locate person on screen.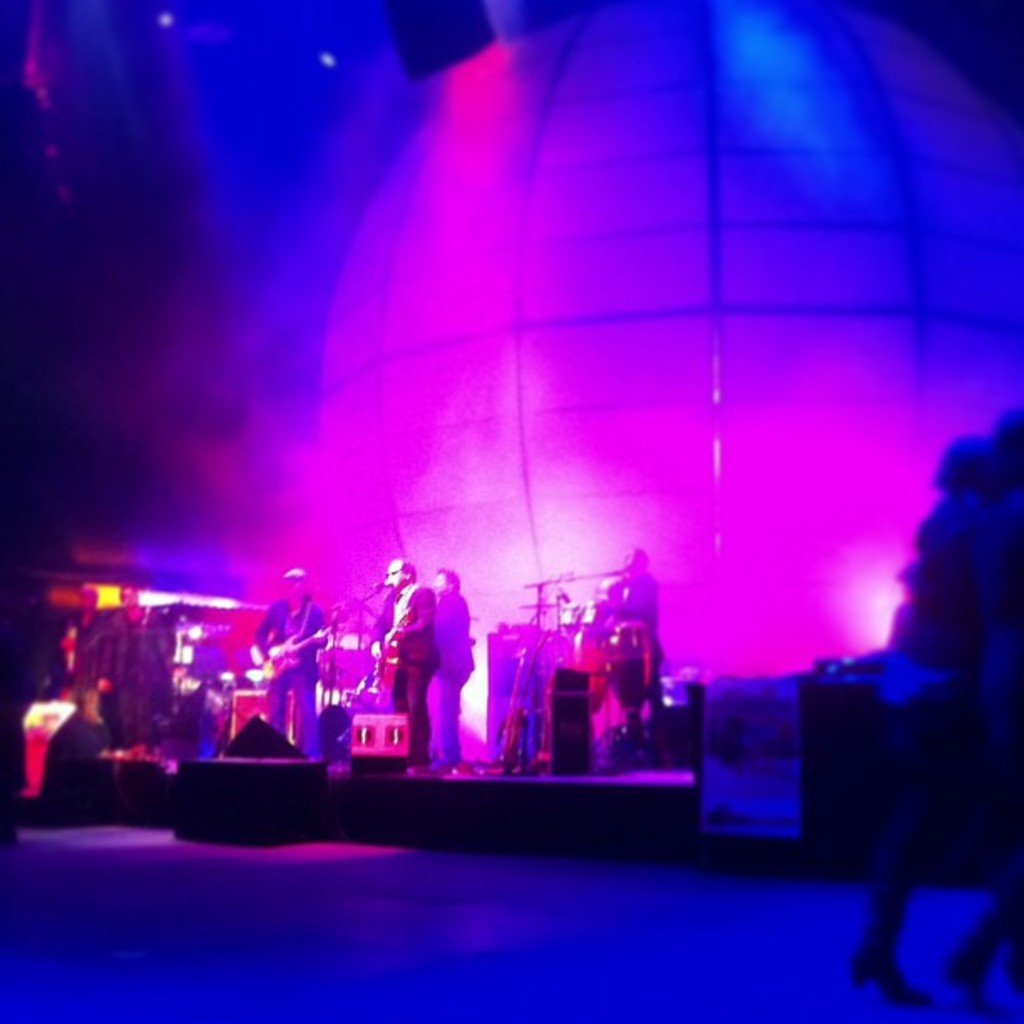
On screen at (x1=102, y1=579, x2=174, y2=751).
